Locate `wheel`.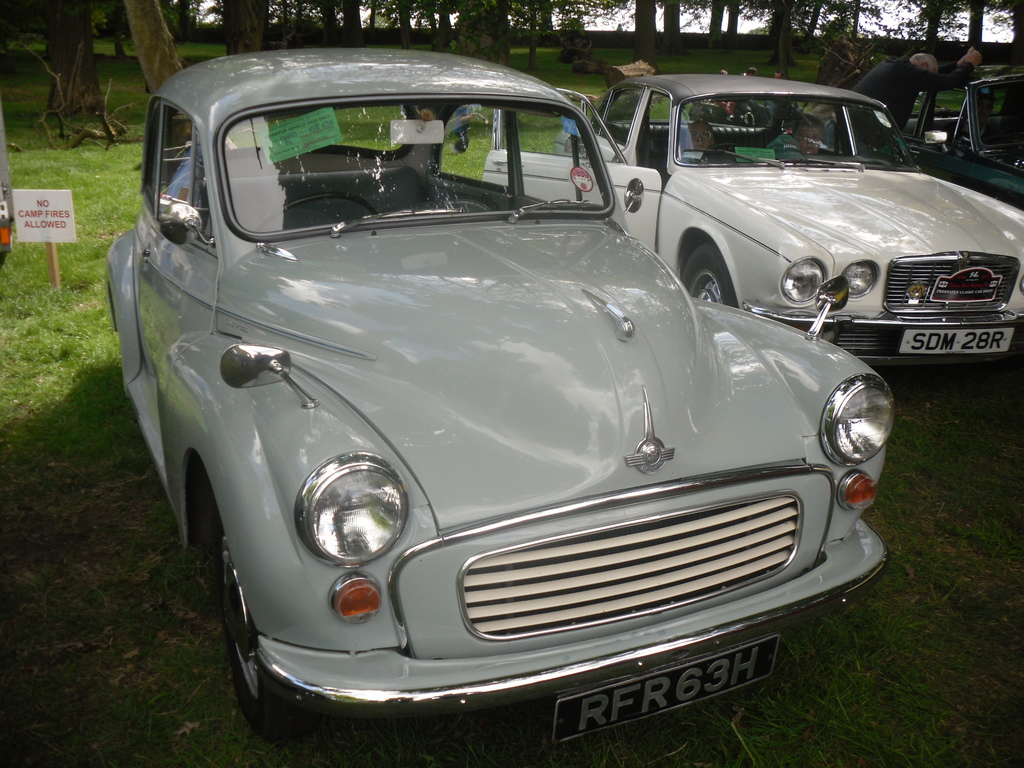
Bounding box: [left=180, top=454, right=273, bottom=696].
